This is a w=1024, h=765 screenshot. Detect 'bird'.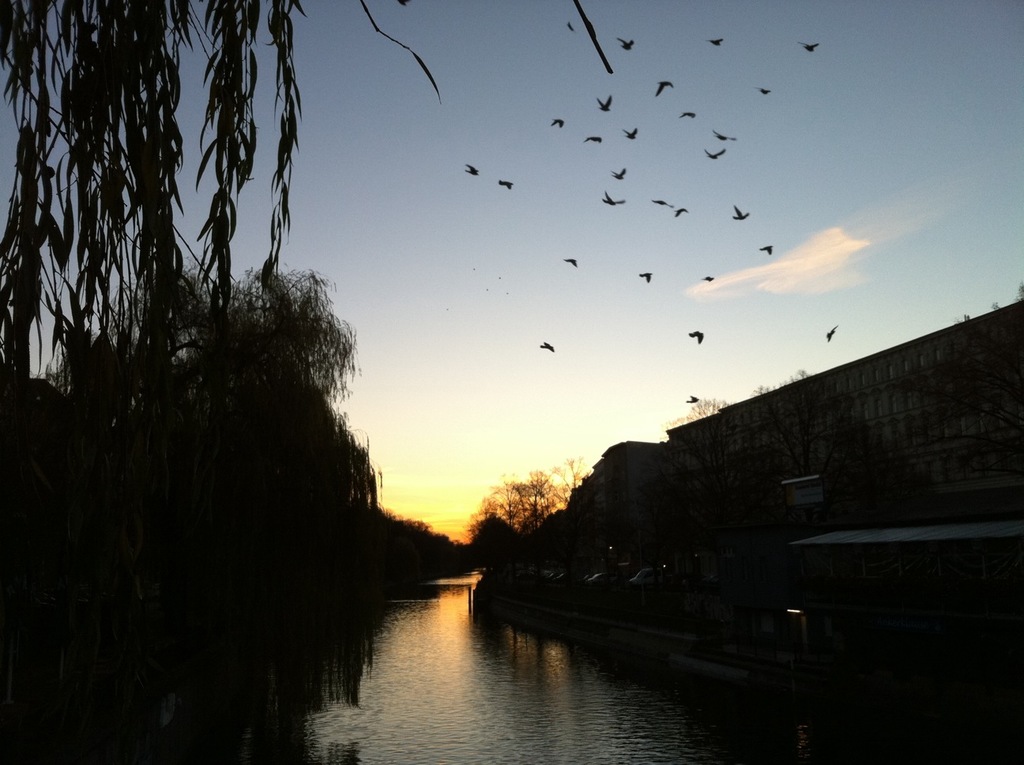
<box>499,177,515,190</box>.
